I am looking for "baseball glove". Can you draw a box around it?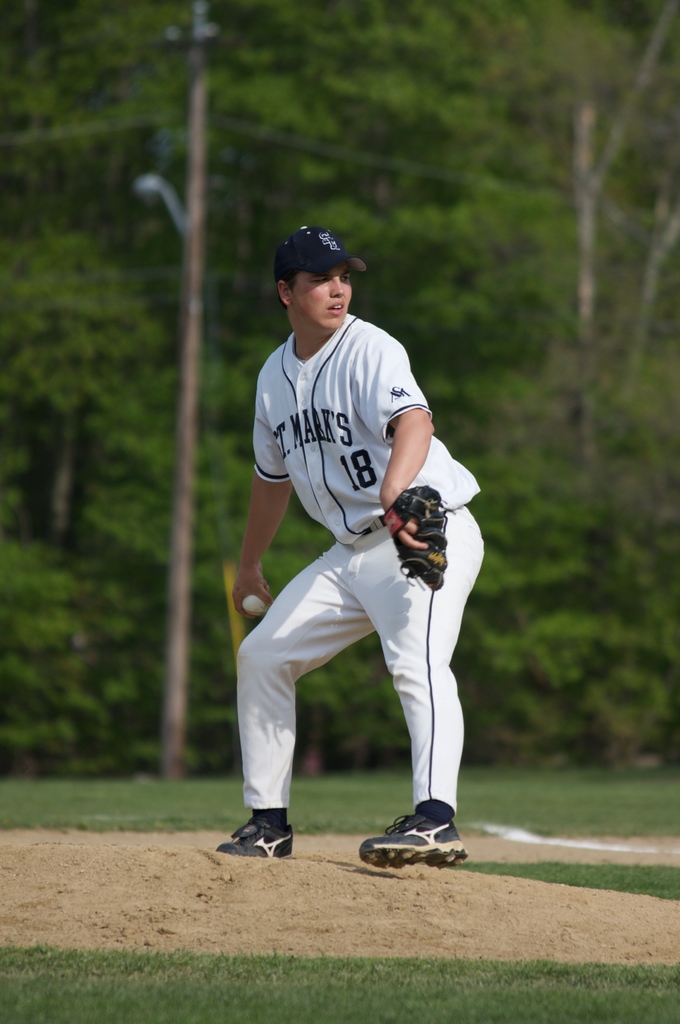
Sure, the bounding box is [380,478,455,589].
